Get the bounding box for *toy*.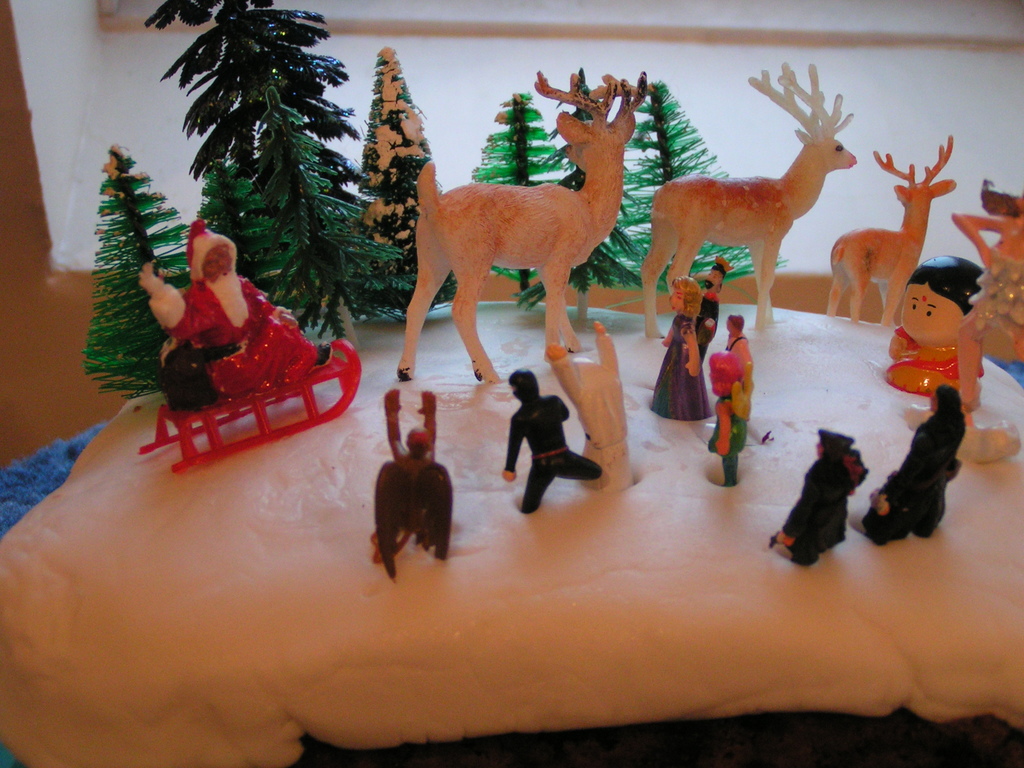
[left=660, top=281, right=712, bottom=422].
